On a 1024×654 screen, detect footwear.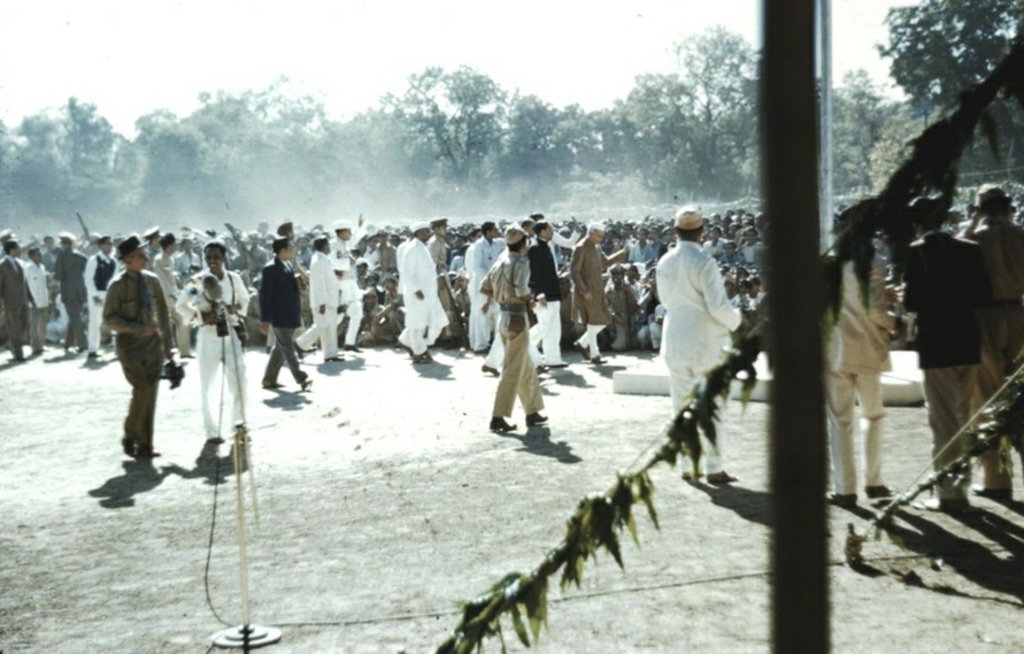
crop(480, 363, 498, 376).
